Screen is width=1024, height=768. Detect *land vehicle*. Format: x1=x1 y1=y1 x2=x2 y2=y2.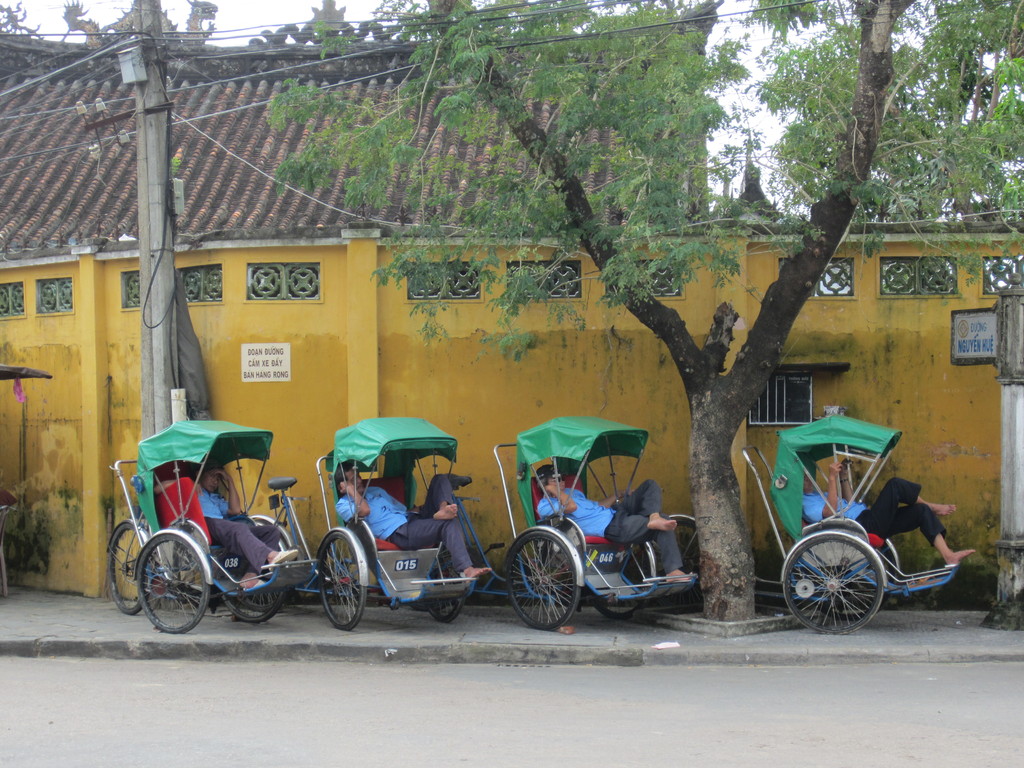
x1=496 y1=416 x2=697 y2=634.
